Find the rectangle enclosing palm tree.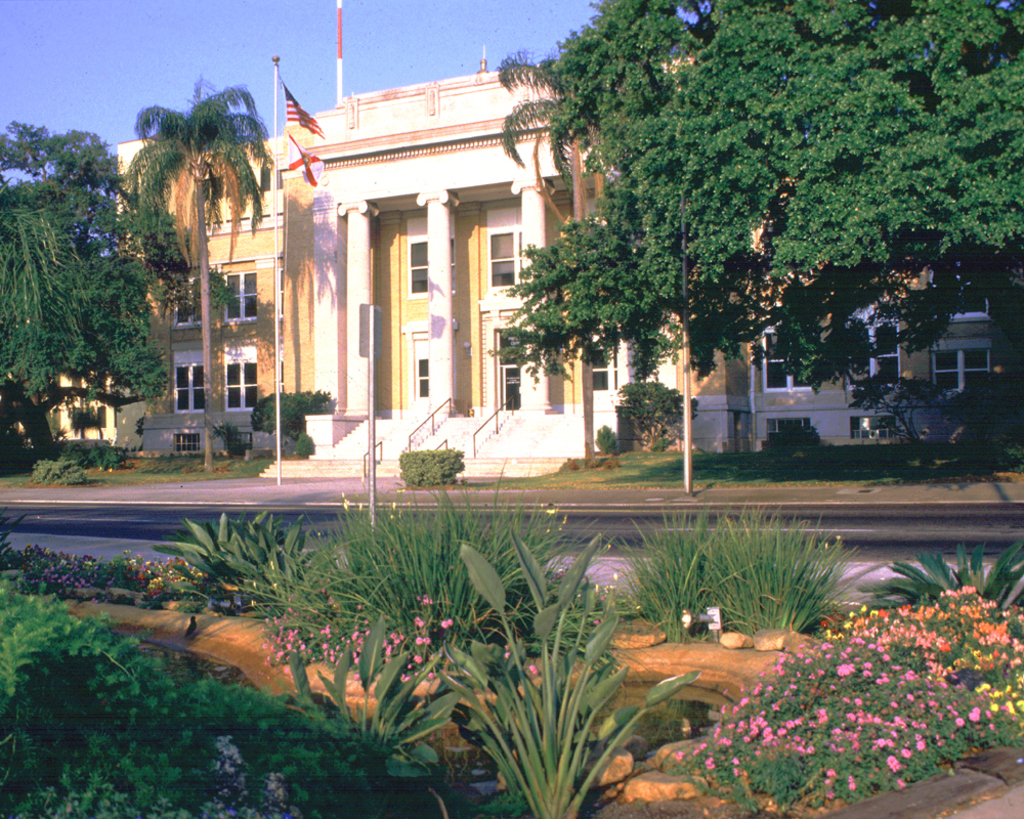
{"x1": 498, "y1": 43, "x2": 615, "y2": 442}.
